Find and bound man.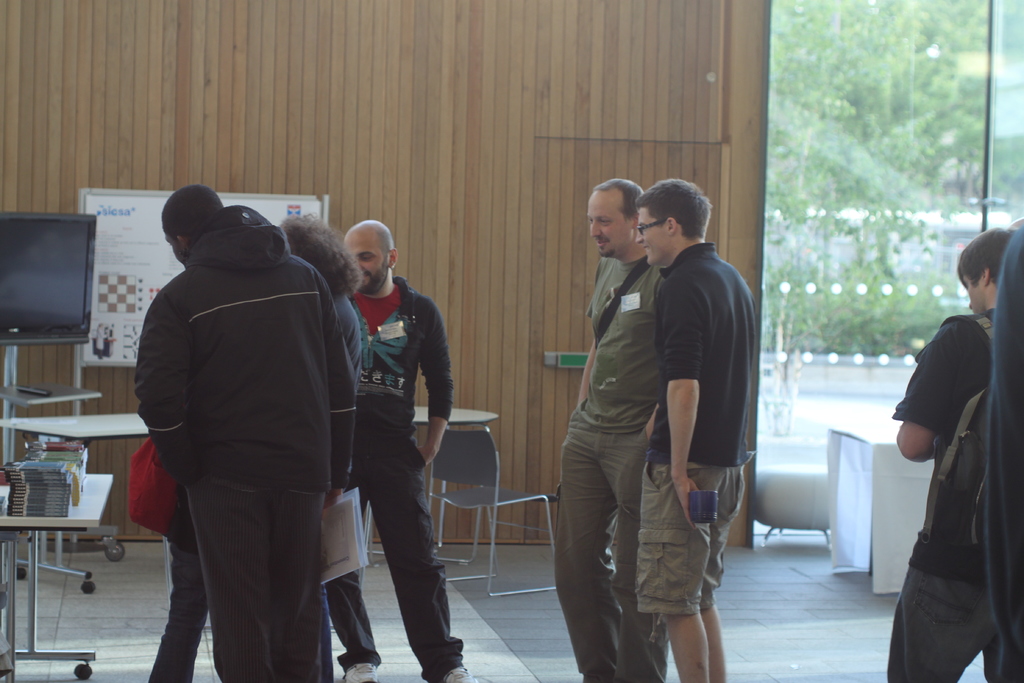
Bound: x1=552, y1=177, x2=672, y2=682.
